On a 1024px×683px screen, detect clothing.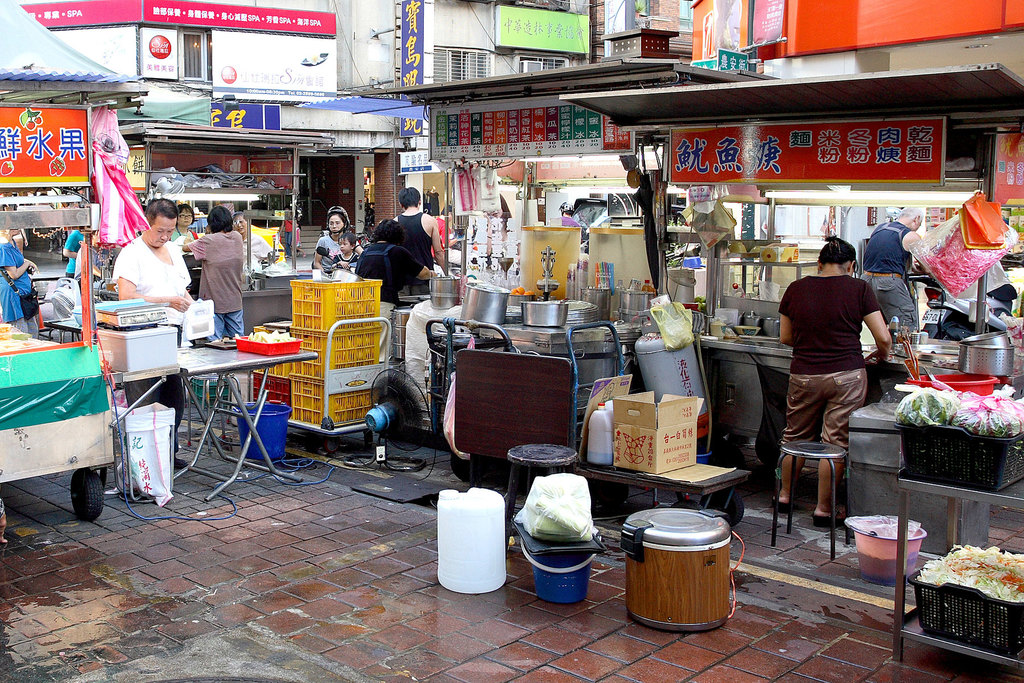
[114,231,188,460].
